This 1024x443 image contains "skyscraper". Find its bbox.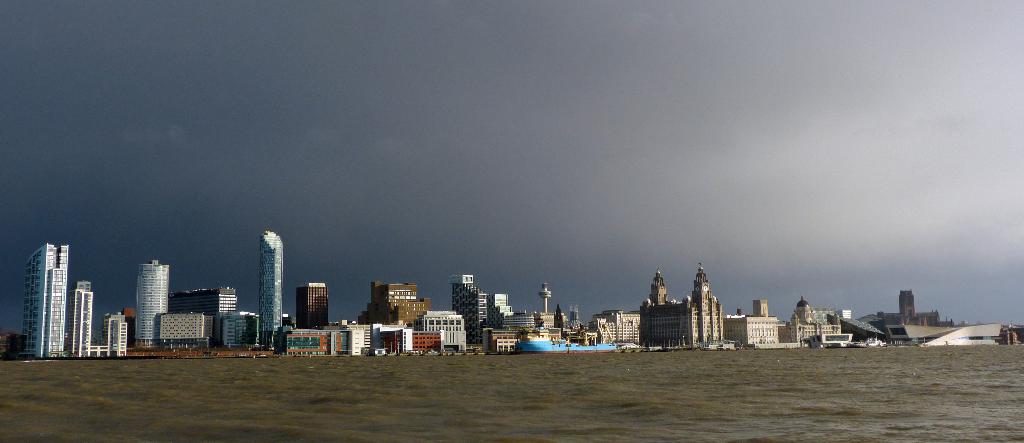
x1=296 y1=275 x2=342 y2=328.
